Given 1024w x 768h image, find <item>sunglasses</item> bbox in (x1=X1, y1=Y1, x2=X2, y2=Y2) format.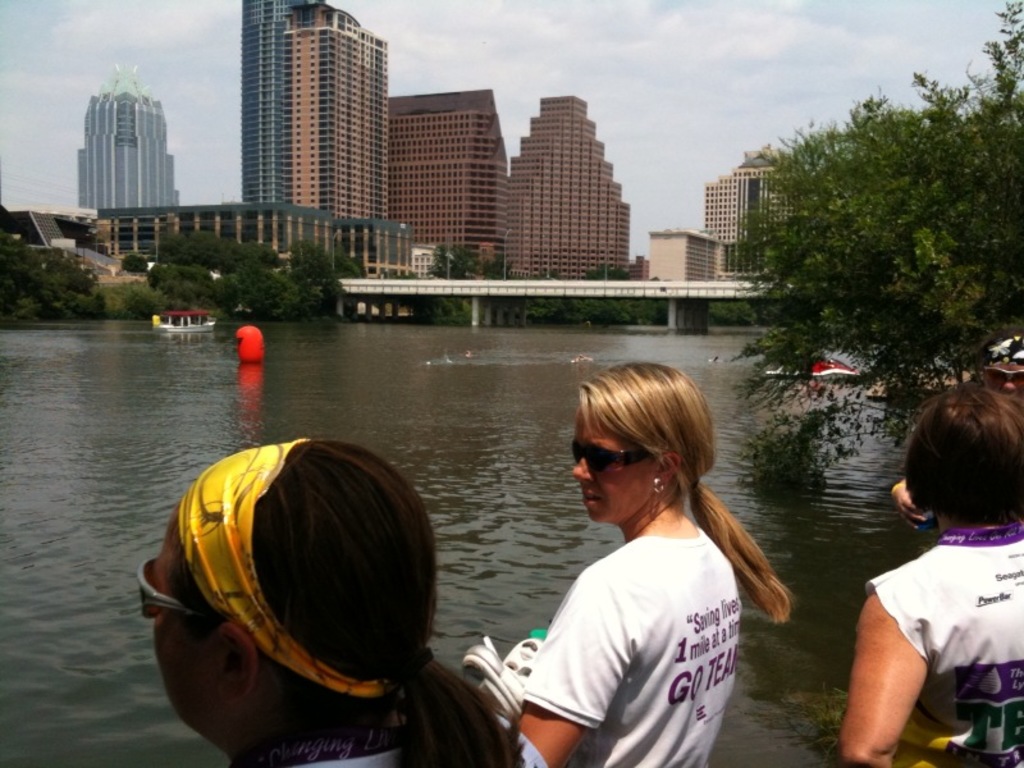
(x1=140, y1=557, x2=214, y2=618).
